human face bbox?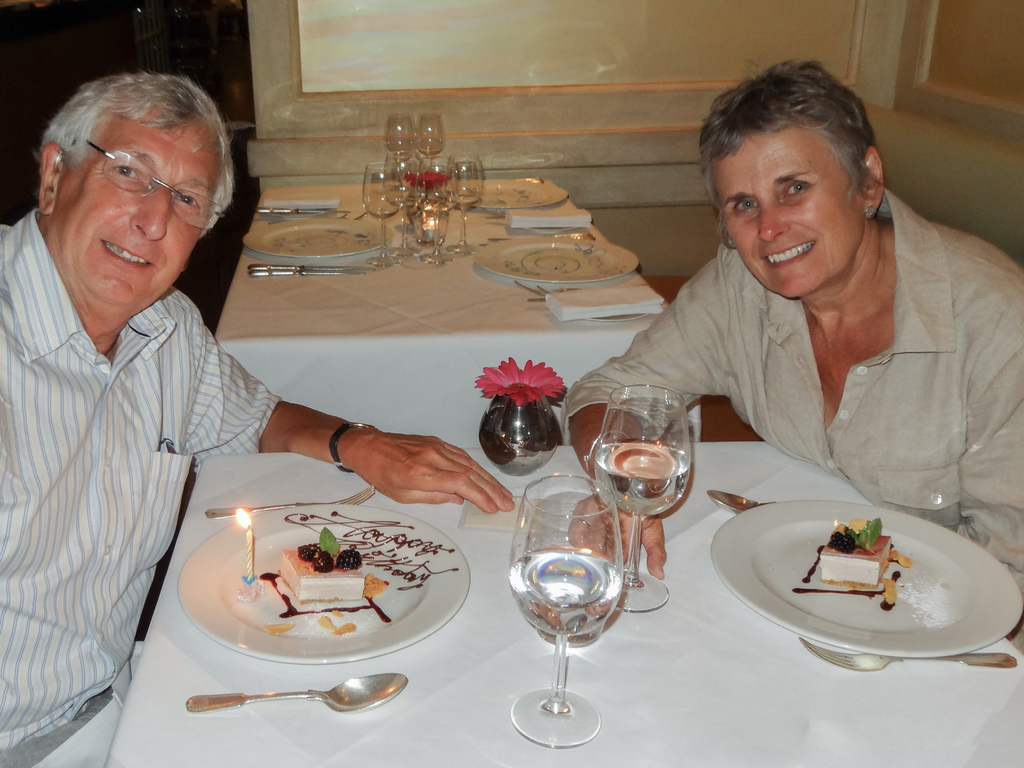
region(52, 100, 221, 317)
